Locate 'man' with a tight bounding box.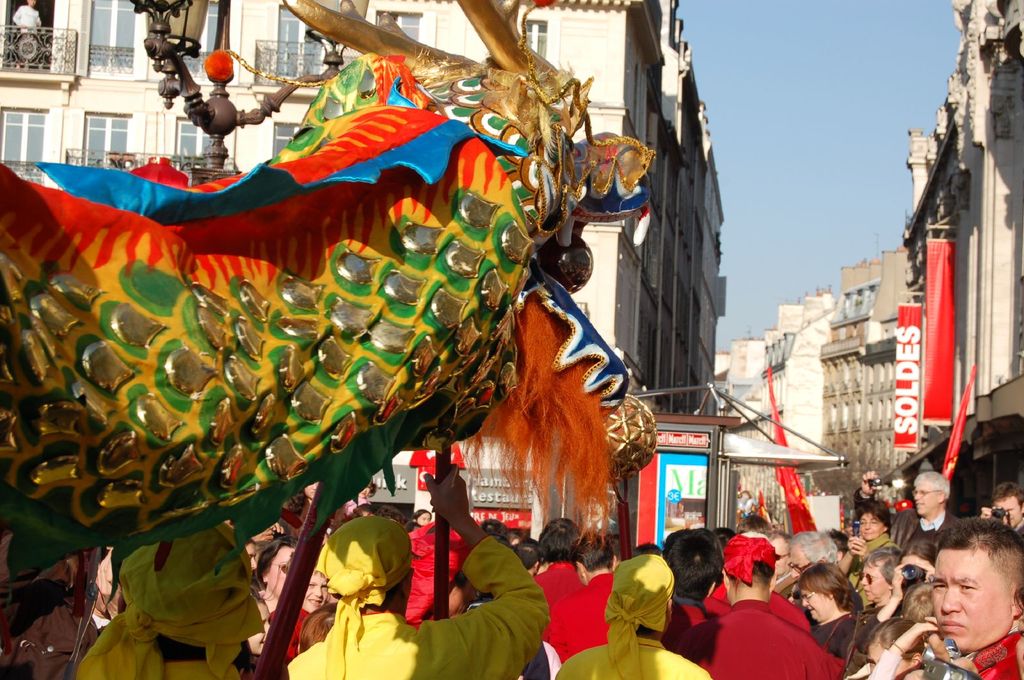
pyautogui.locateOnScreen(979, 481, 1023, 535).
